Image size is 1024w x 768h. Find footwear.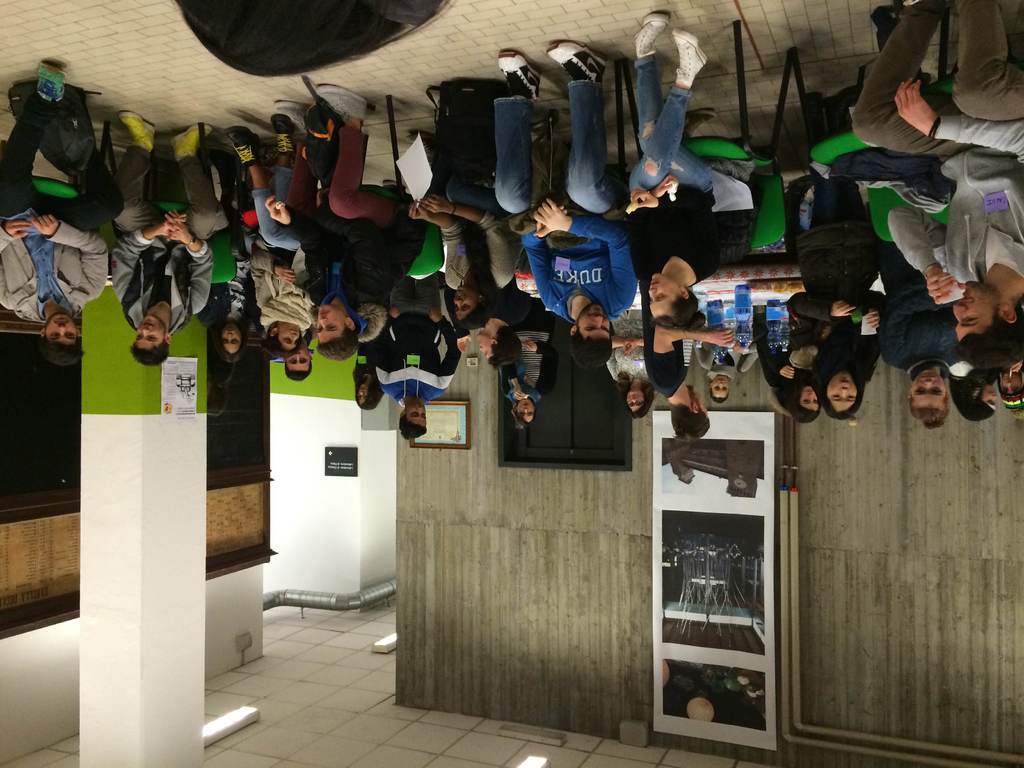
bbox(272, 97, 313, 135).
